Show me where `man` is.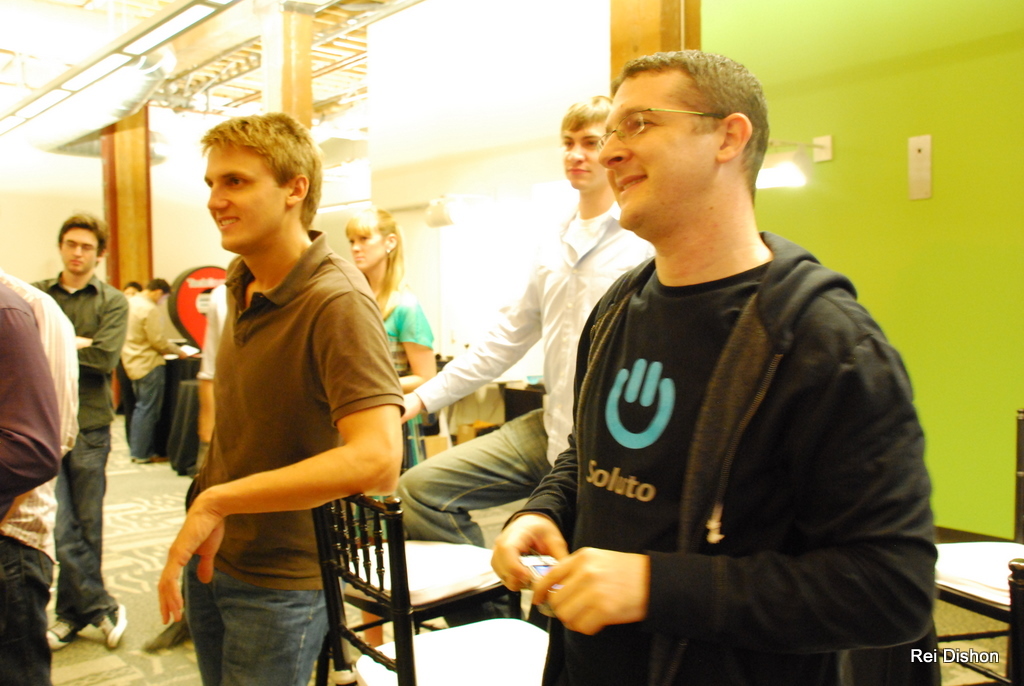
`man` is at detection(27, 209, 127, 651).
